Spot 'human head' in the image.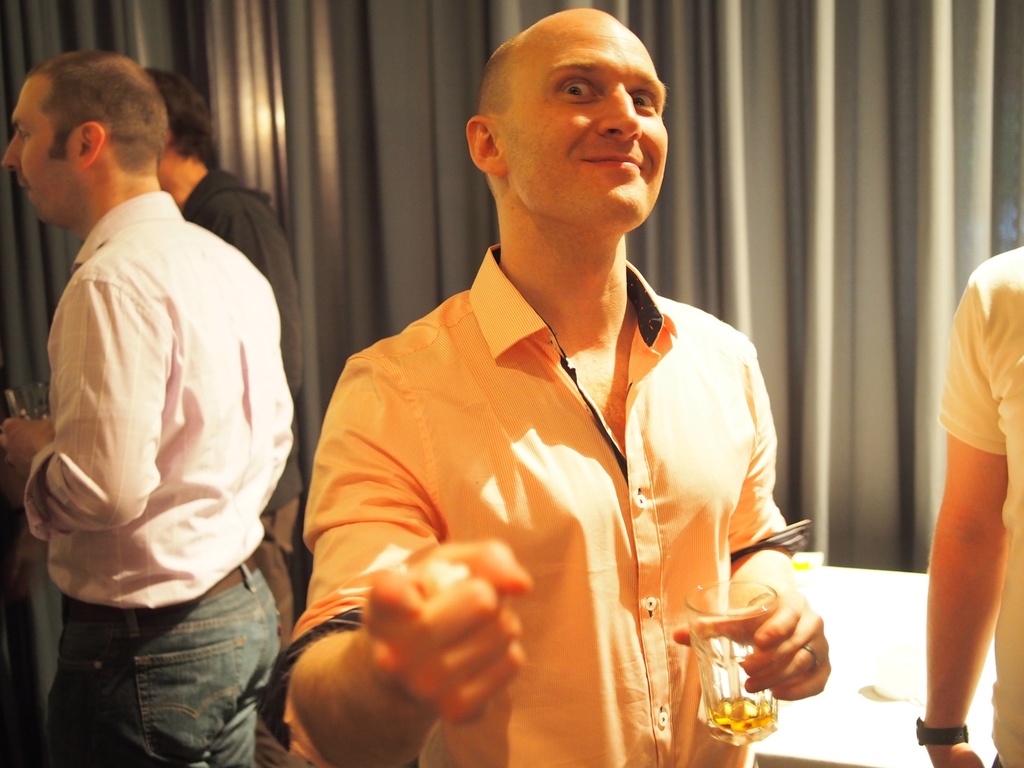
'human head' found at left=141, top=69, right=210, bottom=187.
